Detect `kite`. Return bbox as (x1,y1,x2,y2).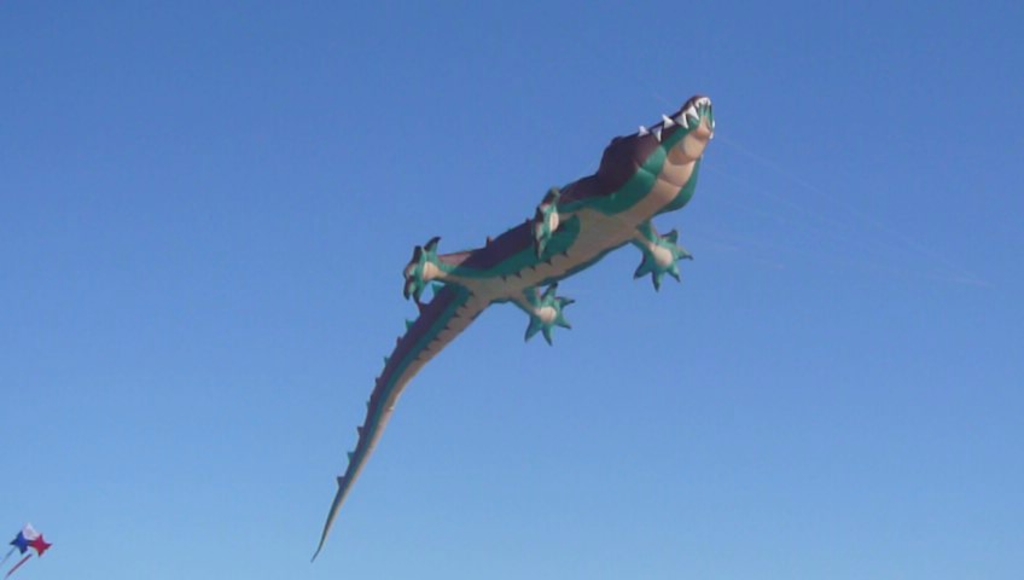
(0,520,54,579).
